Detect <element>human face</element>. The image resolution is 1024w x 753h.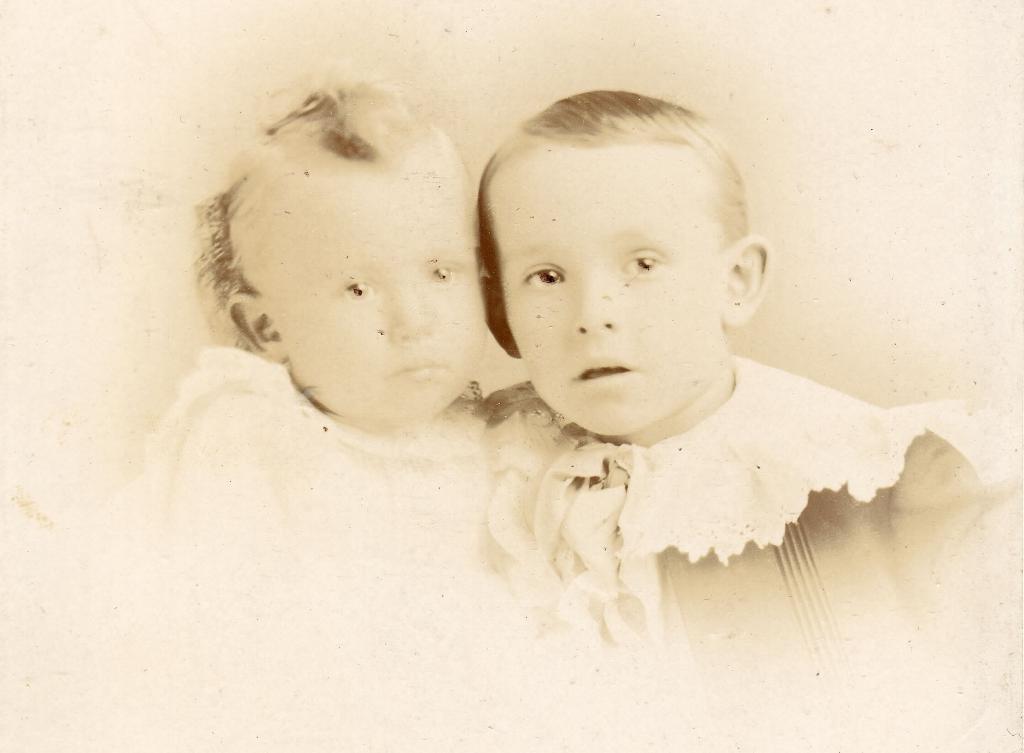
region(266, 165, 488, 411).
